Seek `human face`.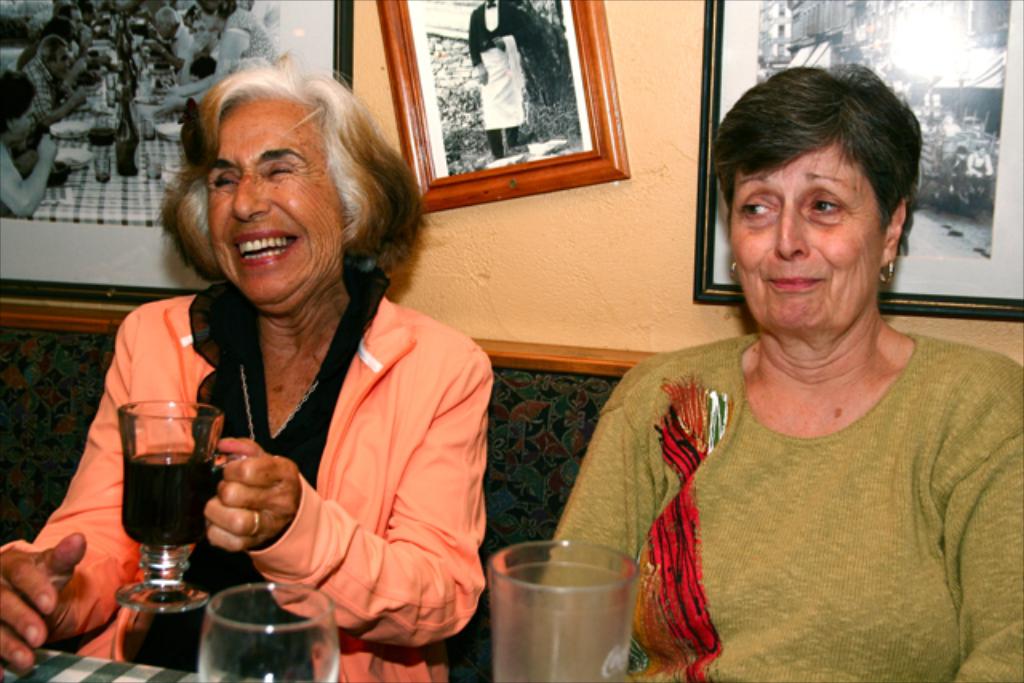
[left=54, top=48, right=70, bottom=74].
